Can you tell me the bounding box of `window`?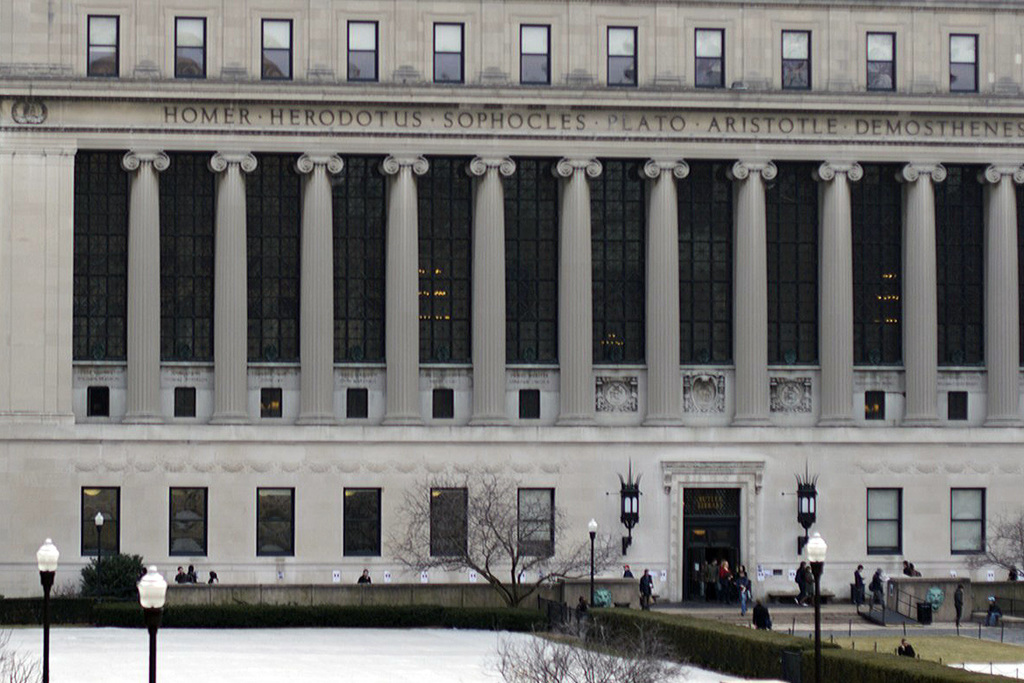
crop(867, 392, 885, 419).
